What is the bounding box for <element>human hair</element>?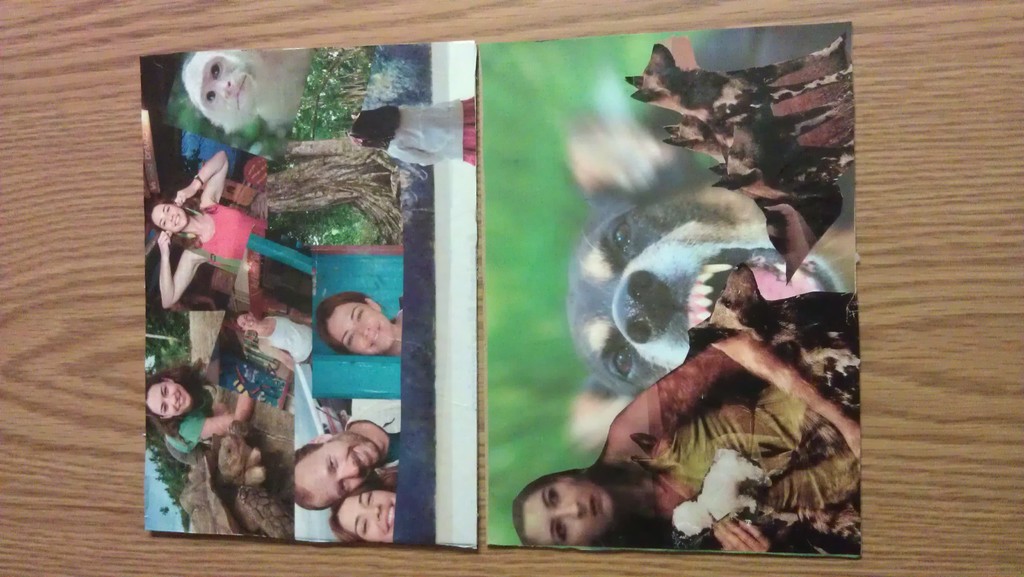
Rect(334, 461, 400, 547).
